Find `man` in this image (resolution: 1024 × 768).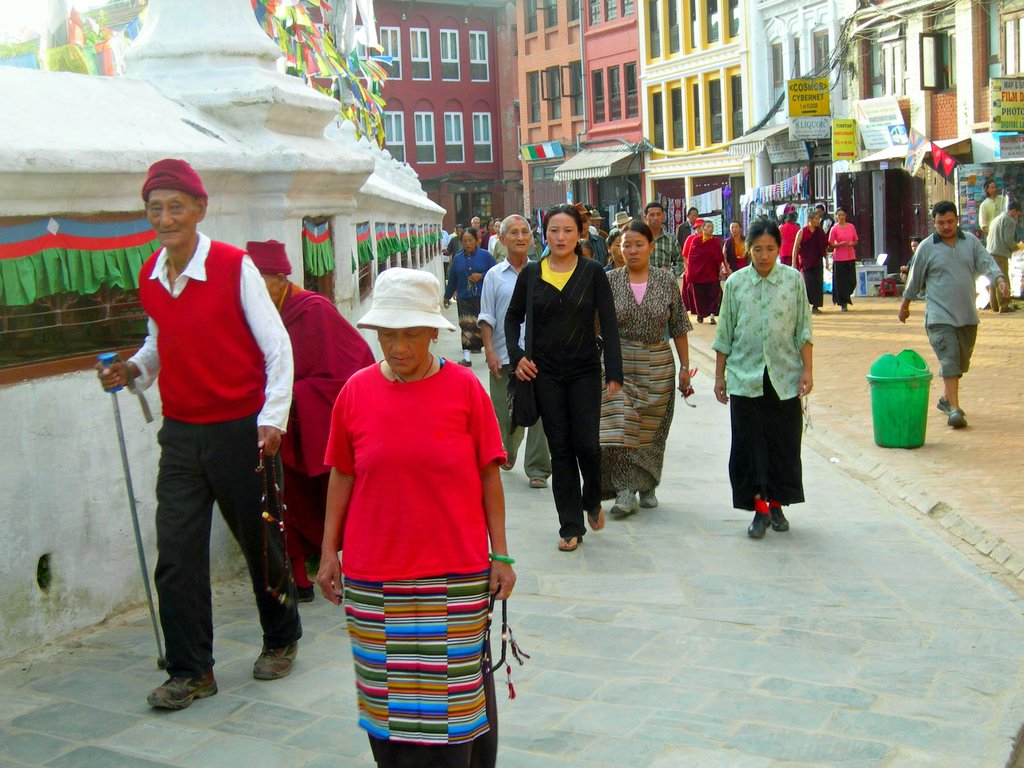
643, 201, 685, 342.
